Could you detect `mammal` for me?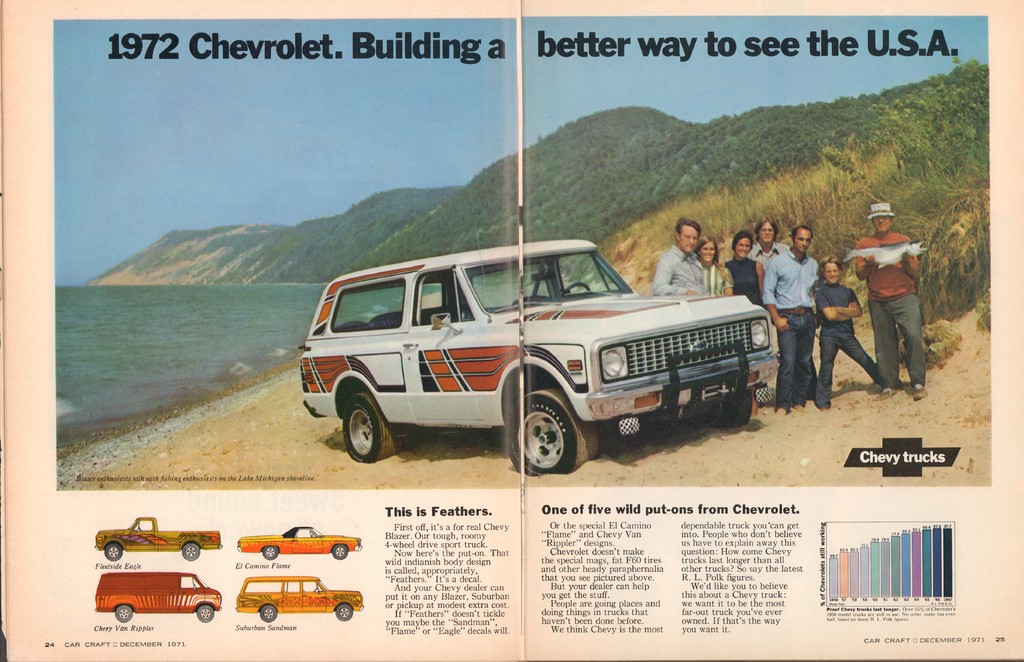
Detection result: l=748, t=215, r=791, b=354.
